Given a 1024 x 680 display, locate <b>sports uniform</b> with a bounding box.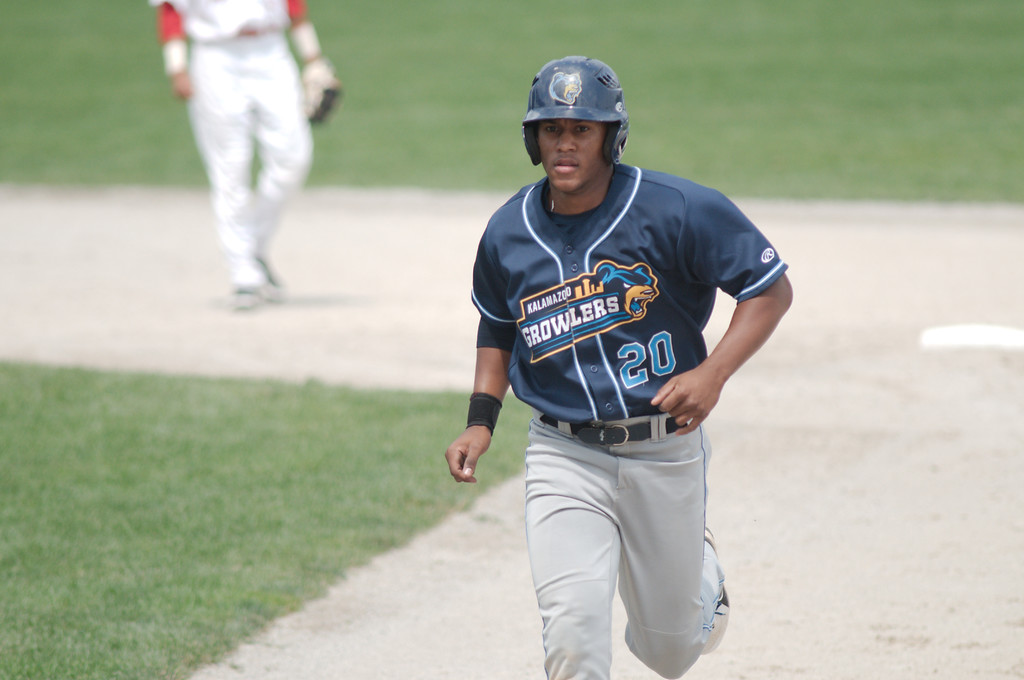
Located: bbox(436, 52, 783, 679).
